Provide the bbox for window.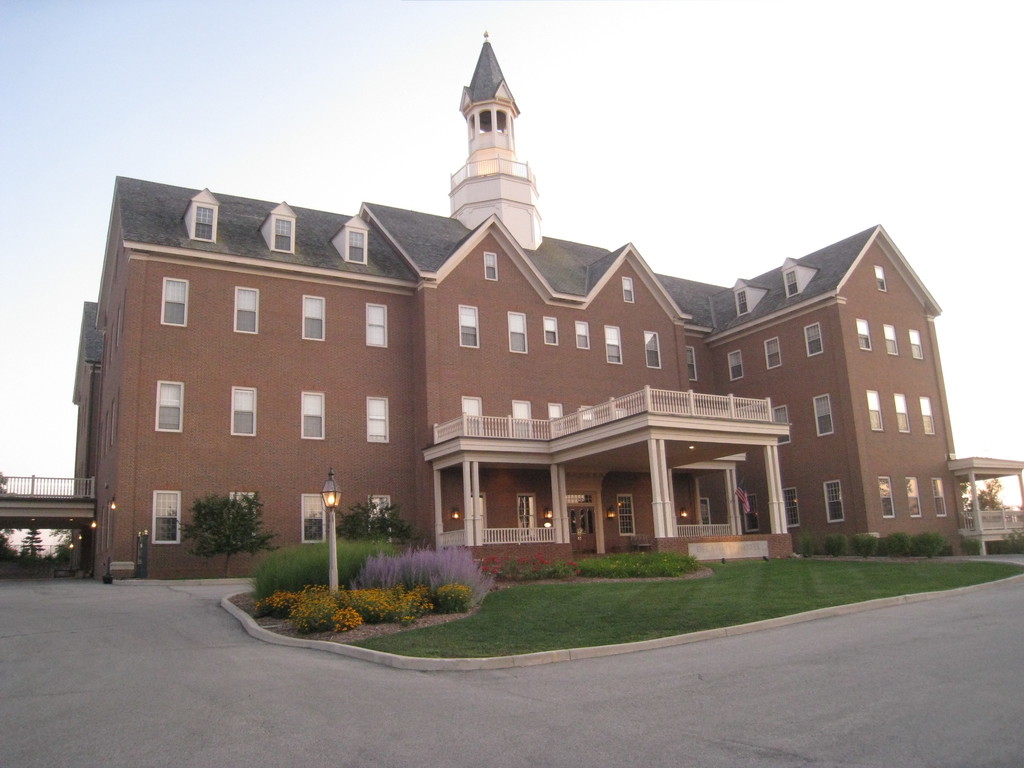
822,479,840,520.
